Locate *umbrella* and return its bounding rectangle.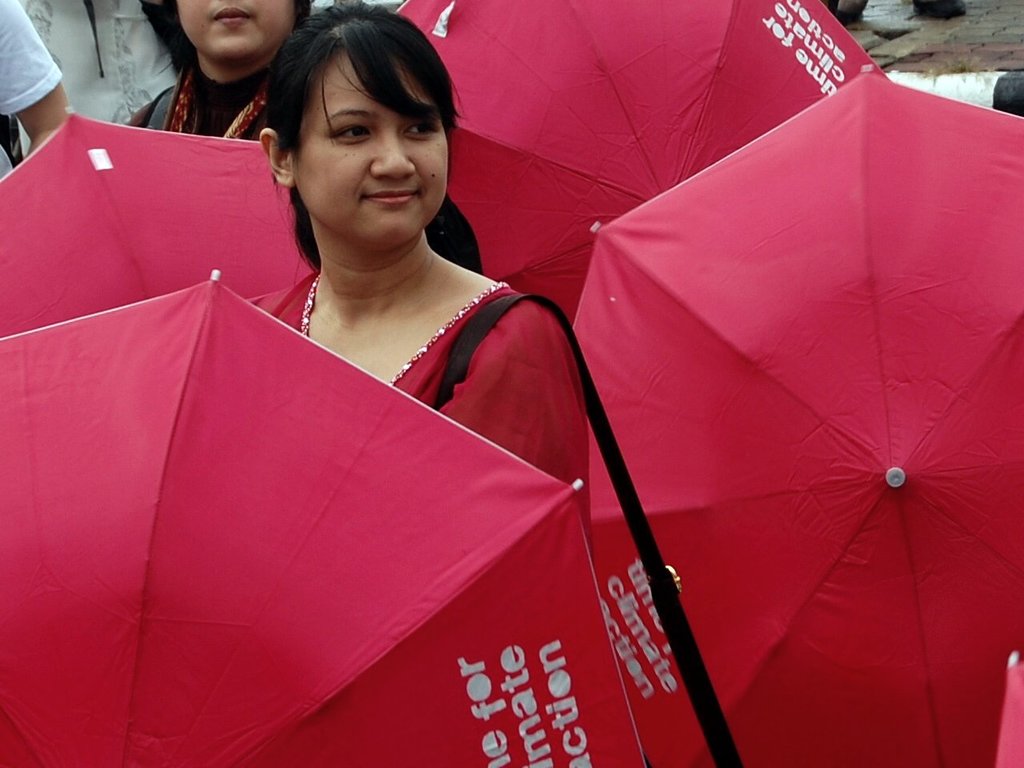
pyautogui.locateOnScreen(0, 266, 650, 767).
